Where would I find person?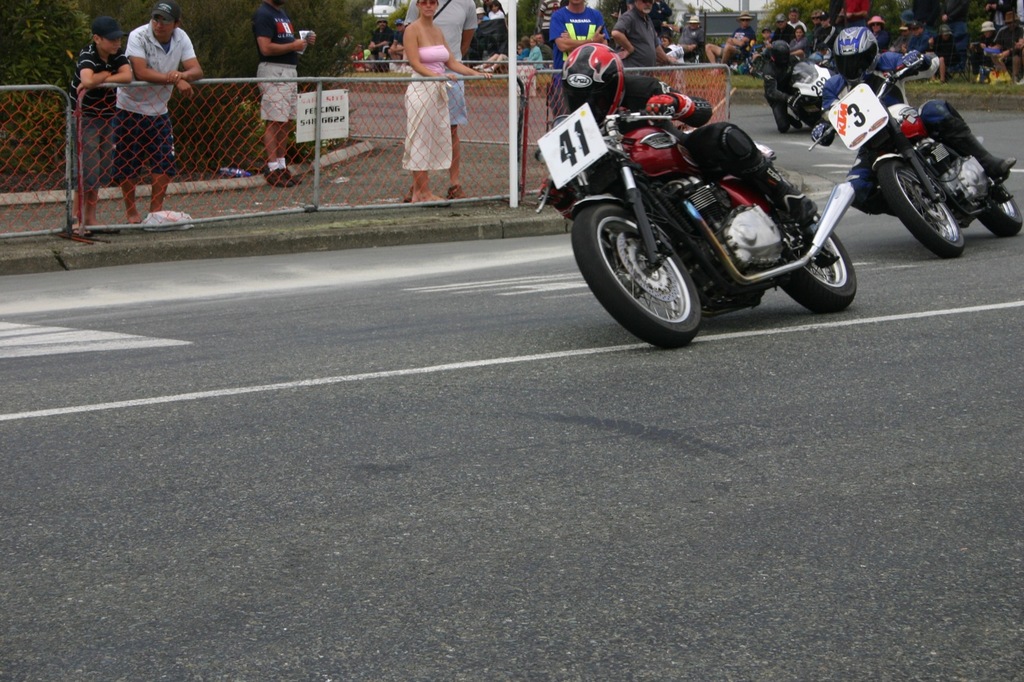
At <box>545,0,612,120</box>.
